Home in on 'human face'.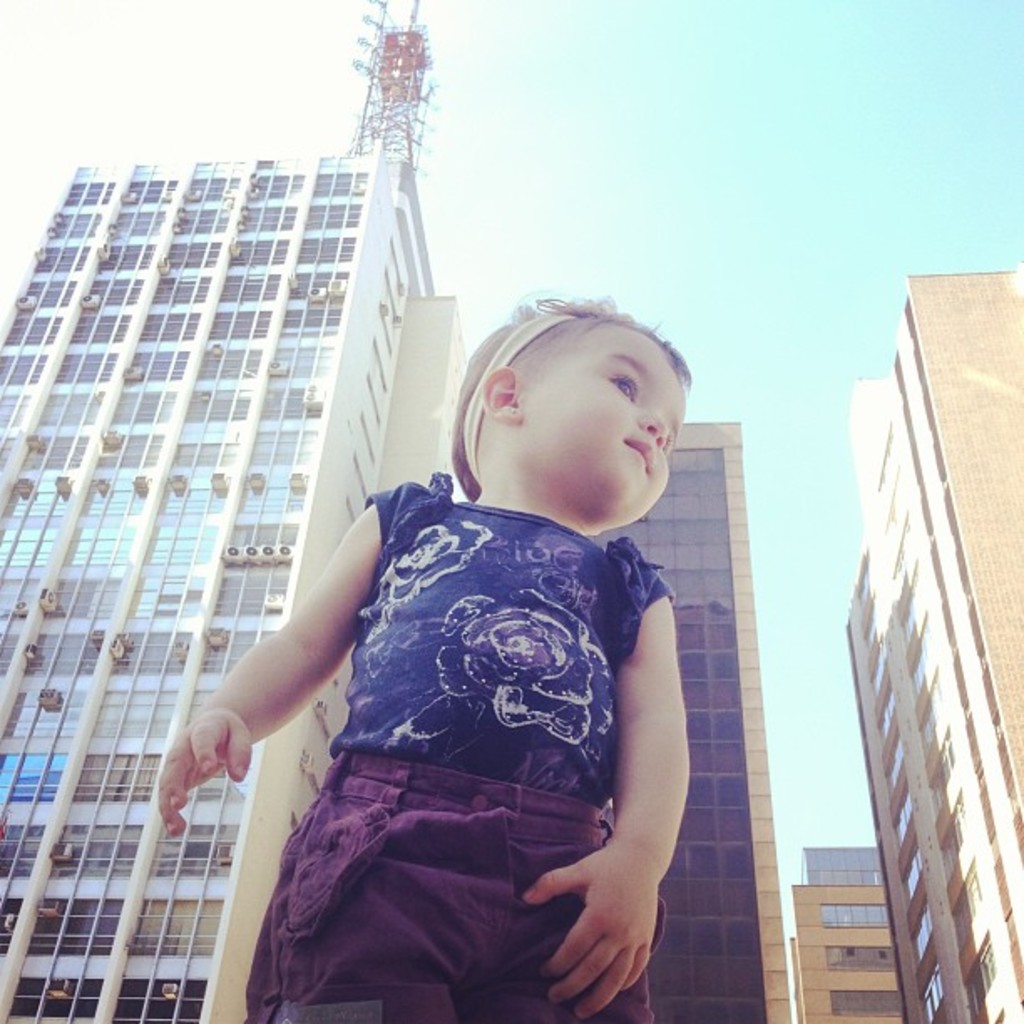
Homed in at <box>520,325,679,515</box>.
